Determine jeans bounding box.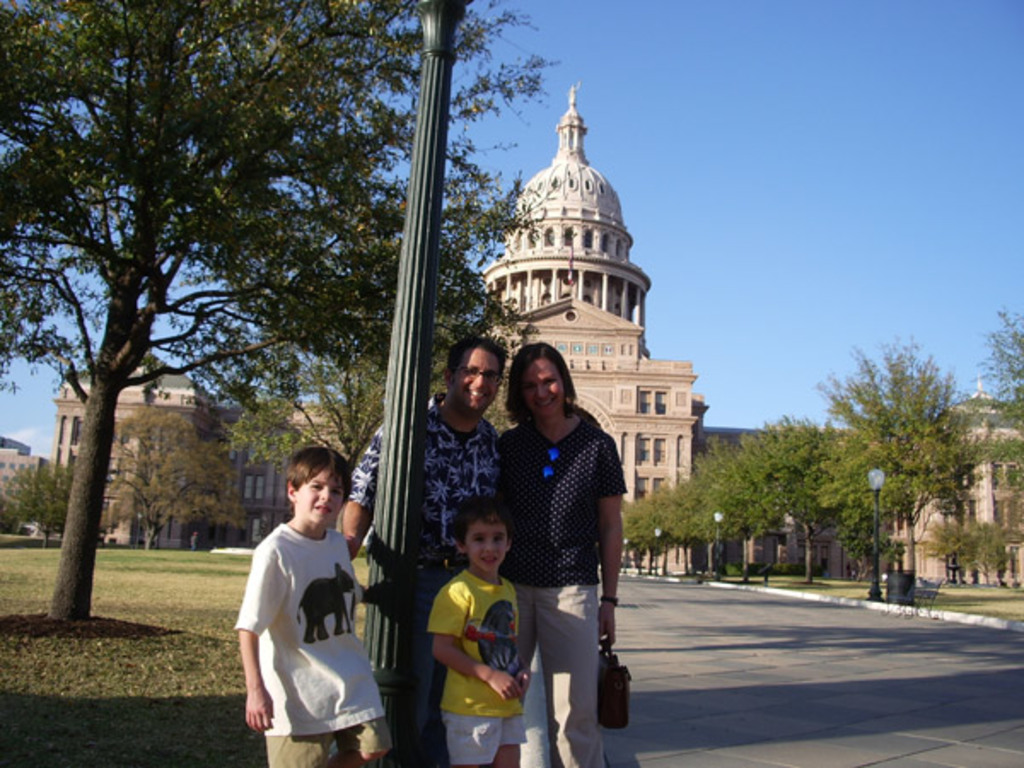
Determined: (x1=433, y1=707, x2=529, y2=766).
